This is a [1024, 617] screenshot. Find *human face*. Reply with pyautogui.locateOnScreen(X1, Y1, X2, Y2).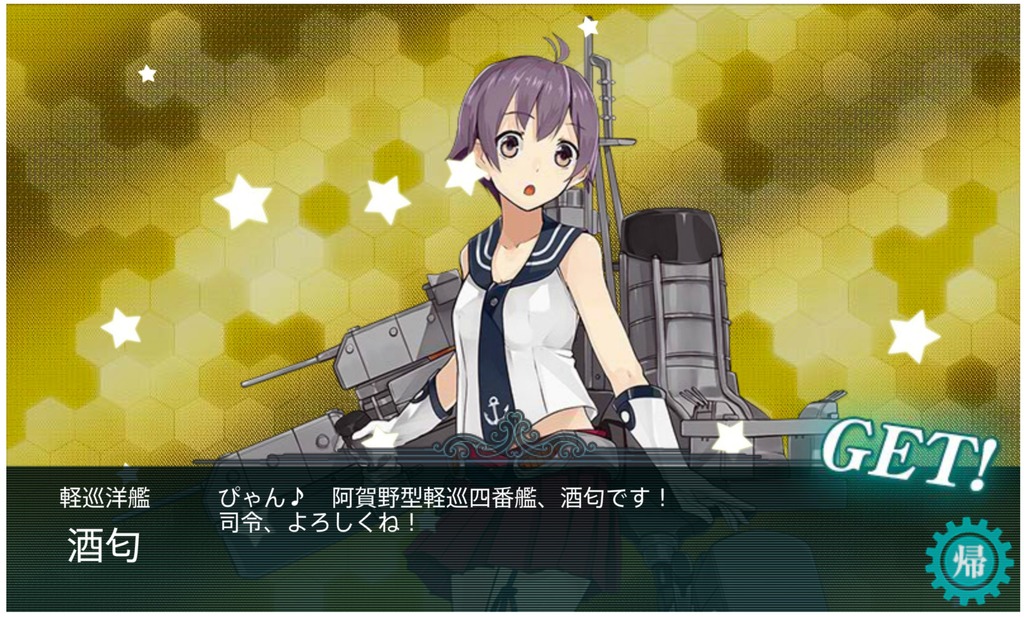
pyautogui.locateOnScreen(489, 90, 568, 208).
